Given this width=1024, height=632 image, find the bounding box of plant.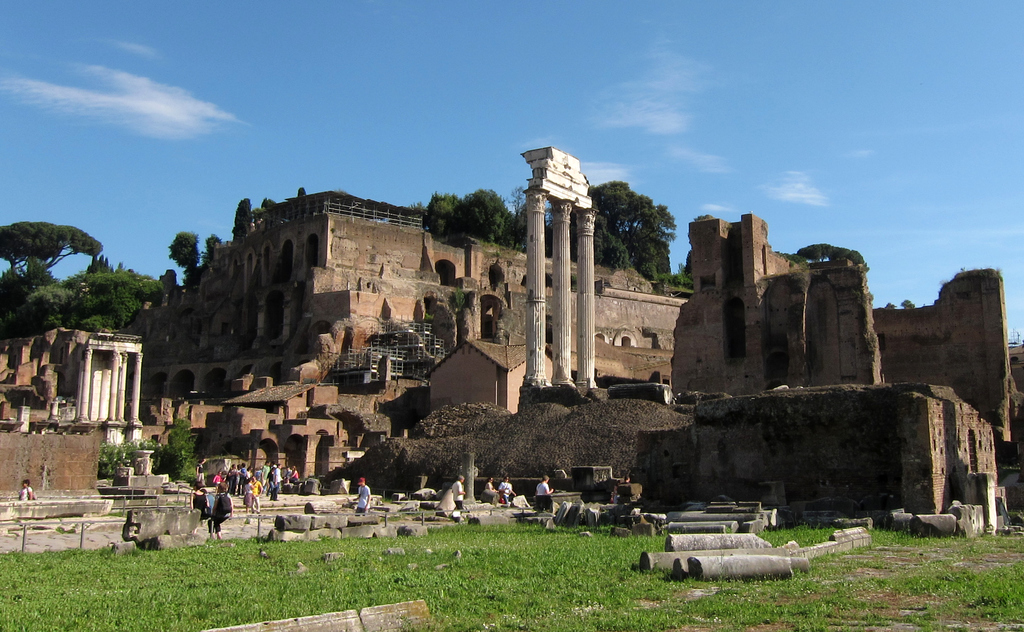
849/287/863/305.
